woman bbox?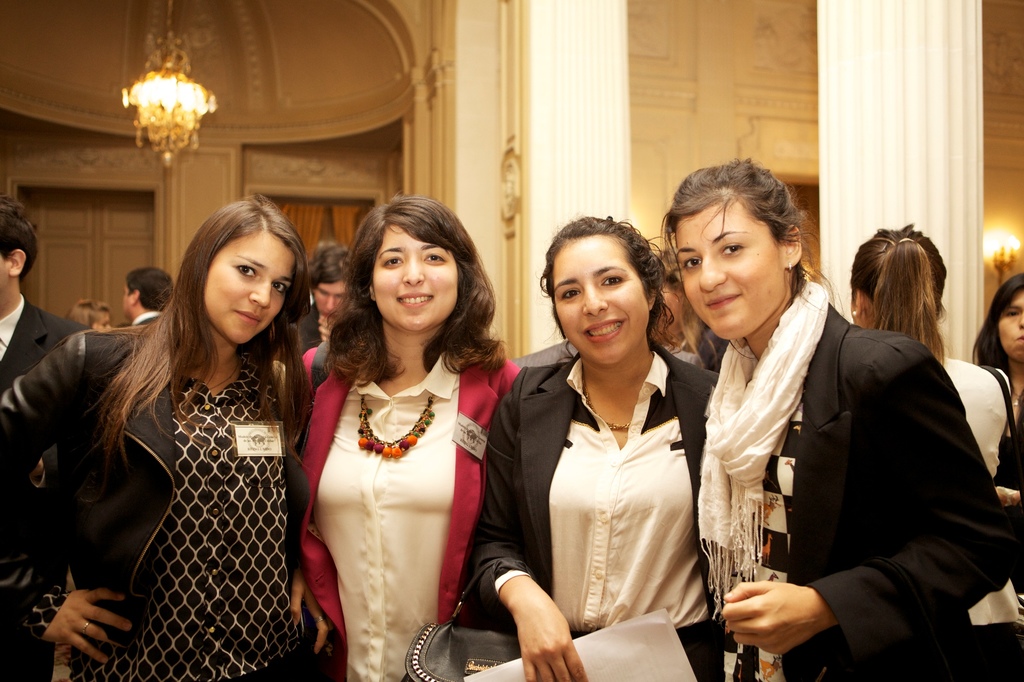
652/160/1021/681
